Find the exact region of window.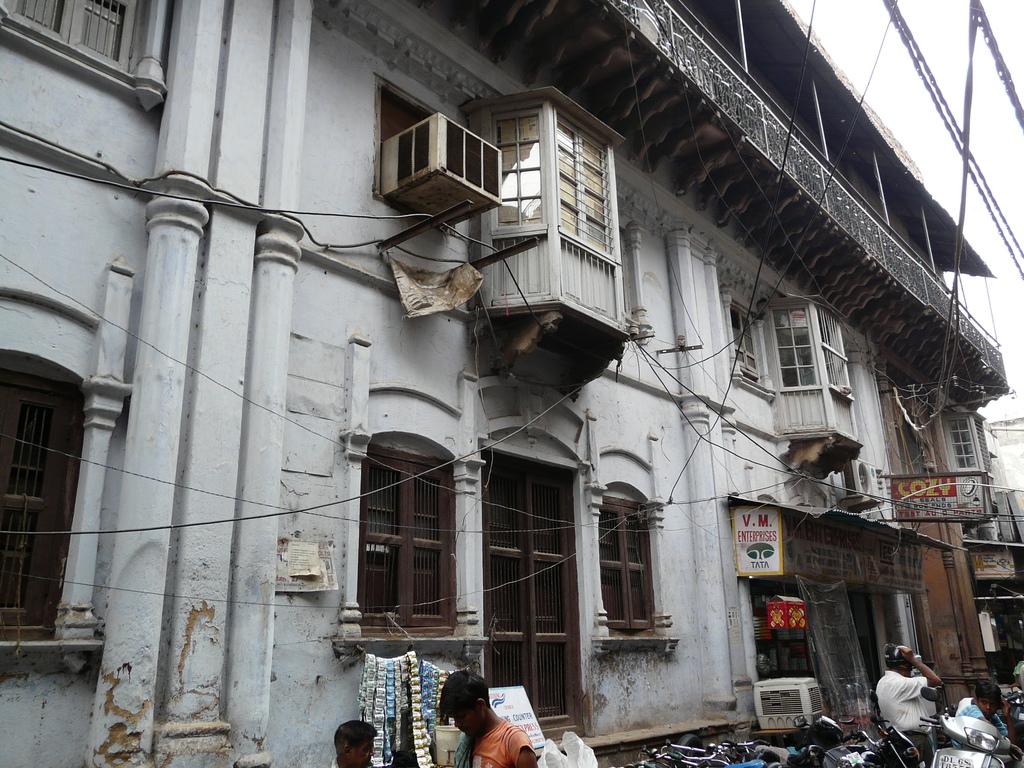
Exact region: l=494, t=110, r=541, b=228.
